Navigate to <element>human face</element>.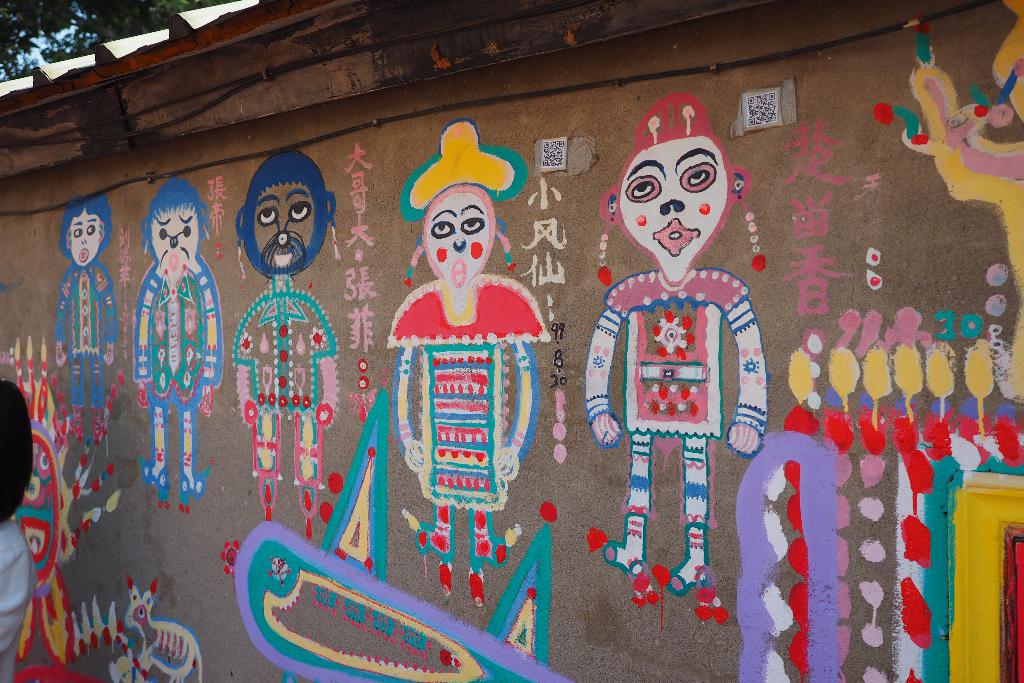
Navigation target: 619, 136, 726, 284.
